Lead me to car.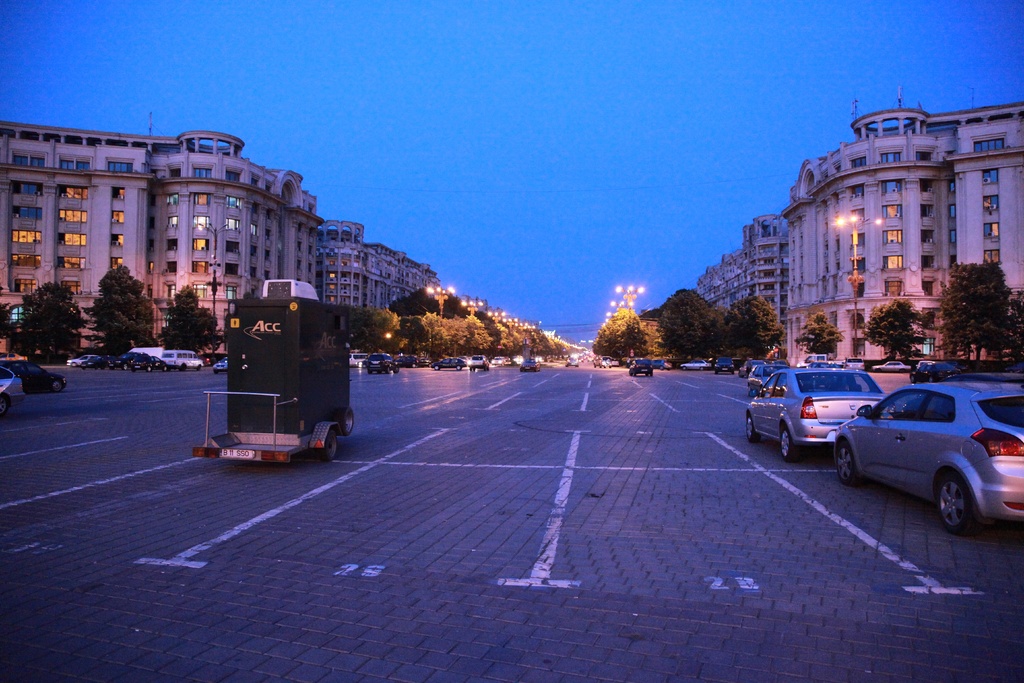
Lead to bbox(522, 358, 534, 372).
